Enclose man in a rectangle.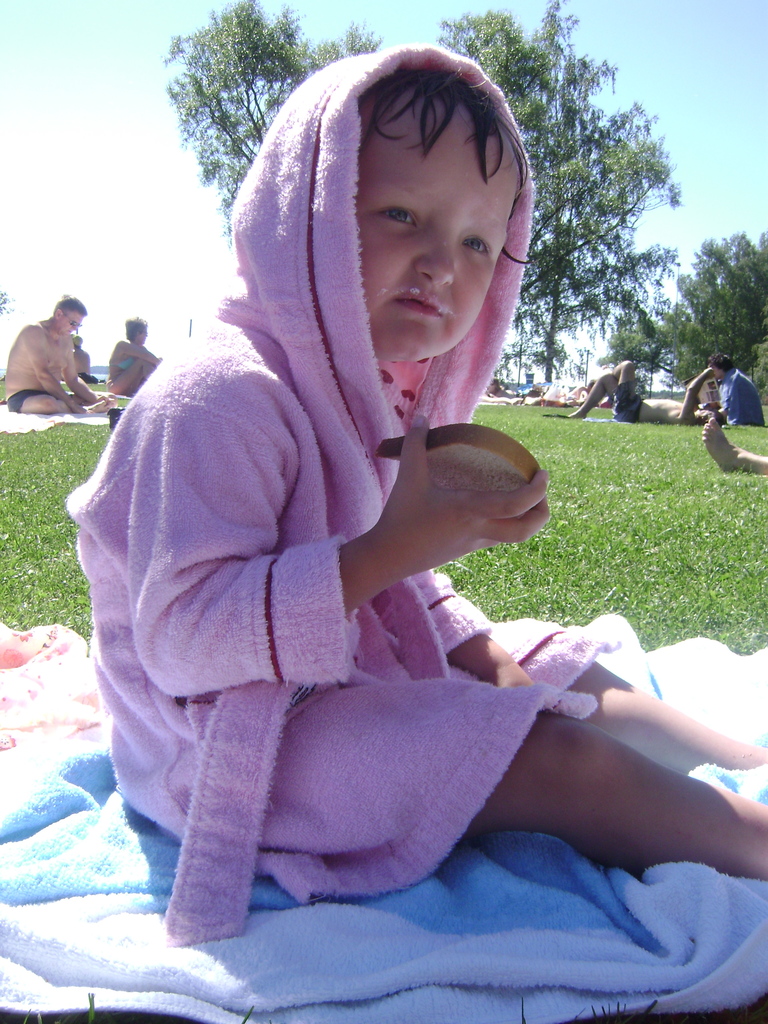
{"left": 711, "top": 353, "right": 767, "bottom": 426}.
